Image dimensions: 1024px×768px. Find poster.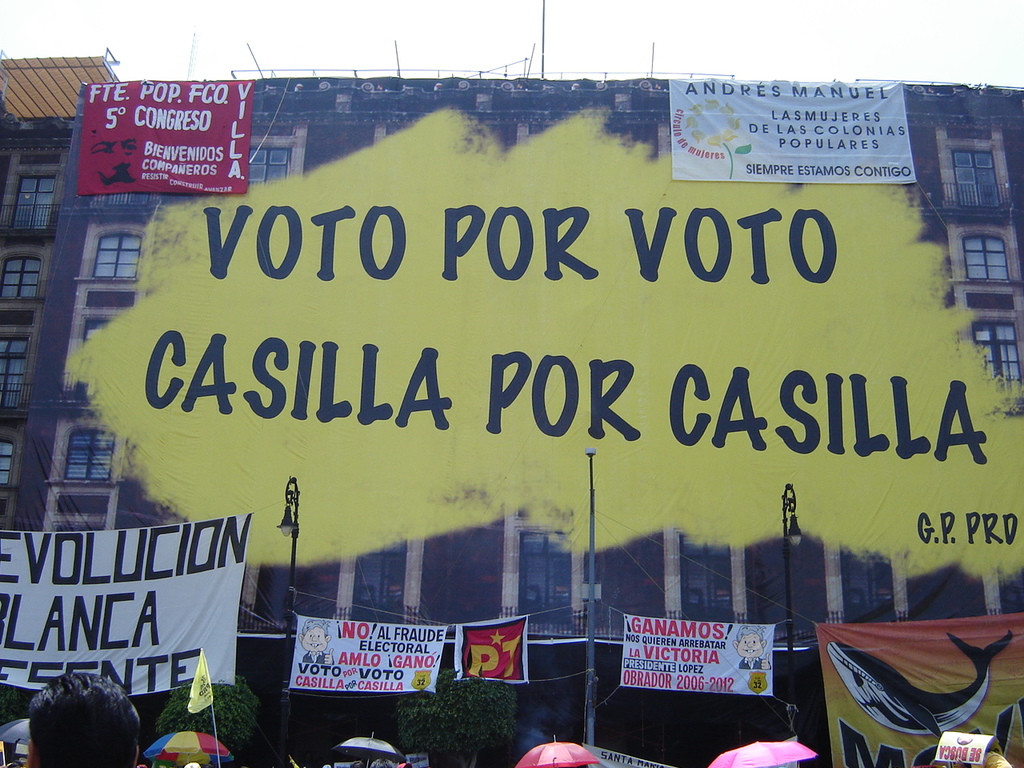
bbox(1, 512, 259, 694).
